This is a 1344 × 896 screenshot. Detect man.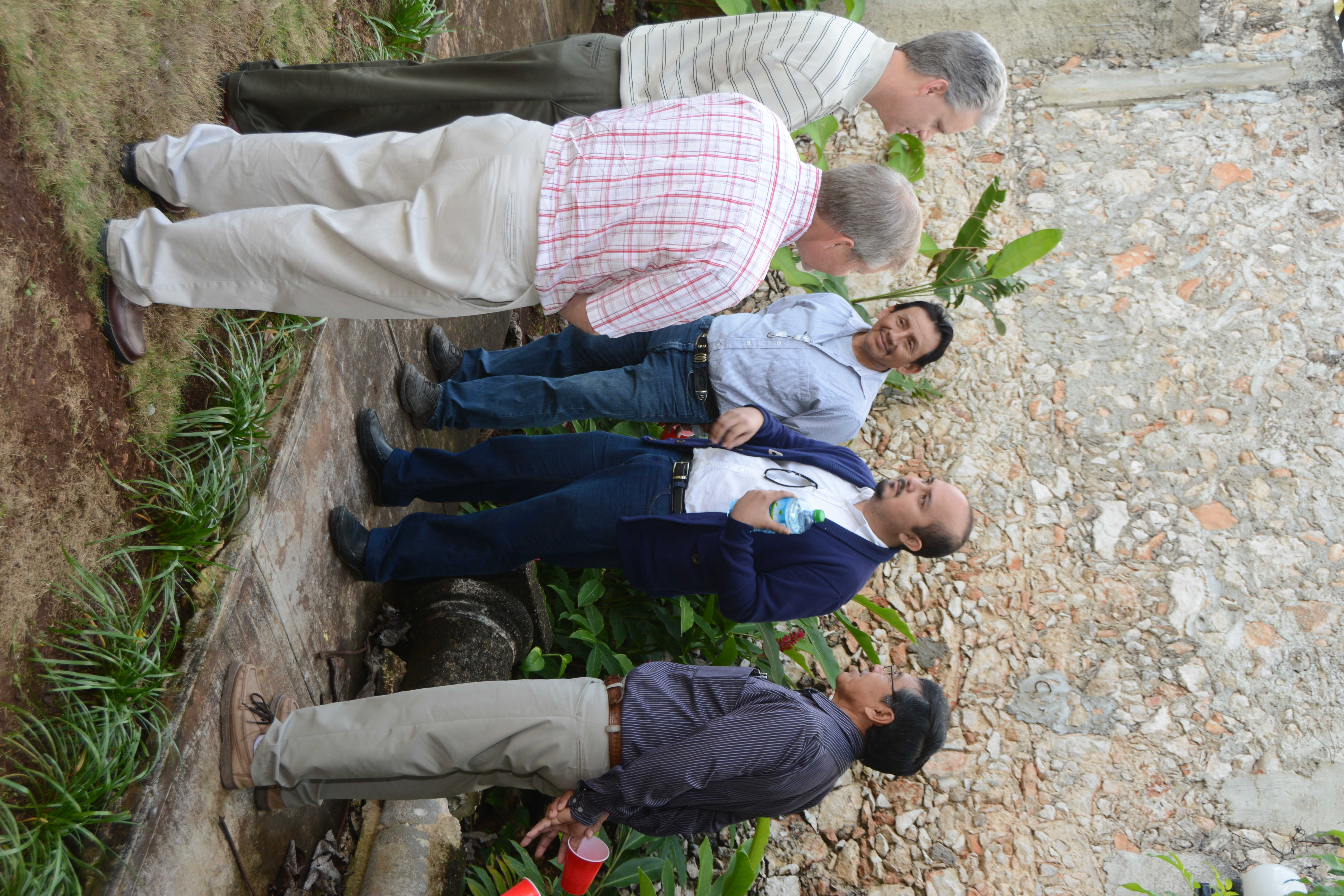
box(49, 0, 227, 32).
